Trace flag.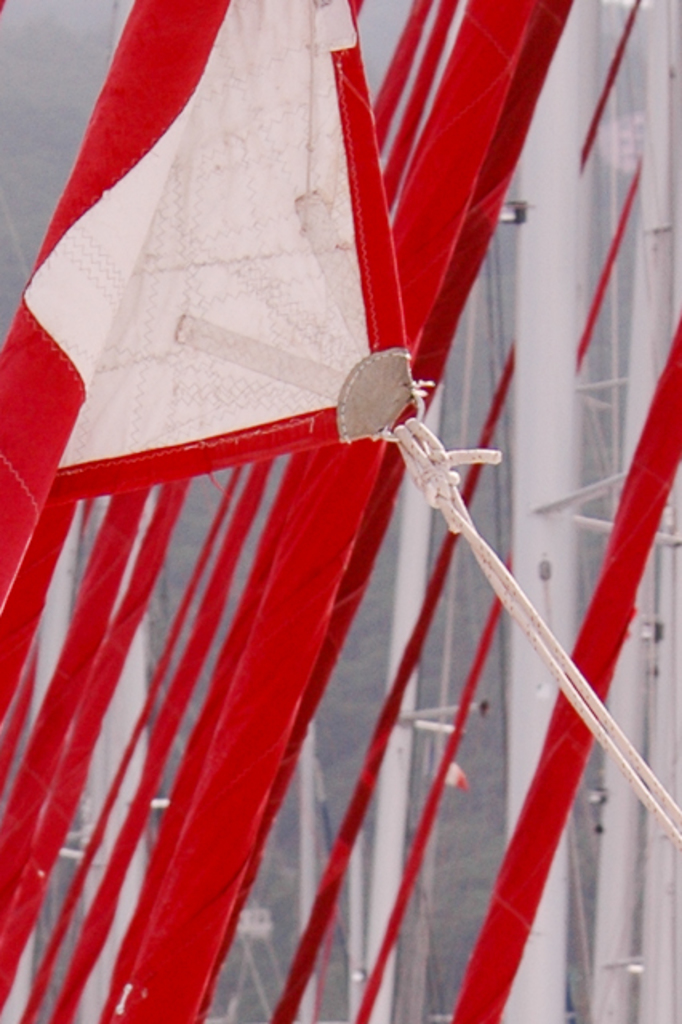
Traced to box(0, 0, 680, 1022).
